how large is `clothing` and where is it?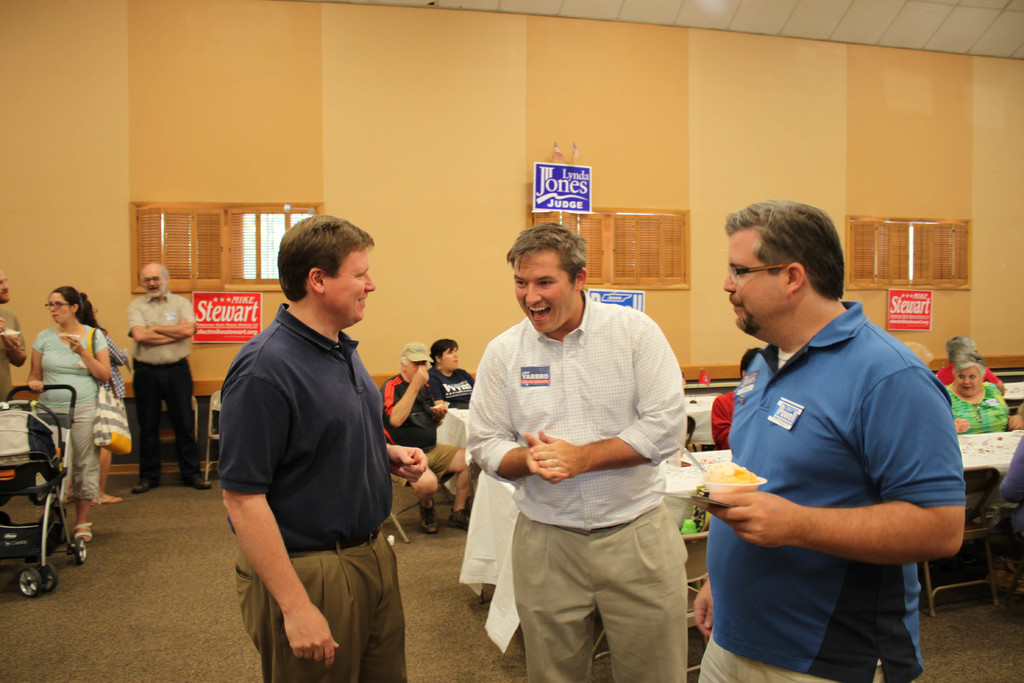
Bounding box: BBox(426, 366, 475, 408).
